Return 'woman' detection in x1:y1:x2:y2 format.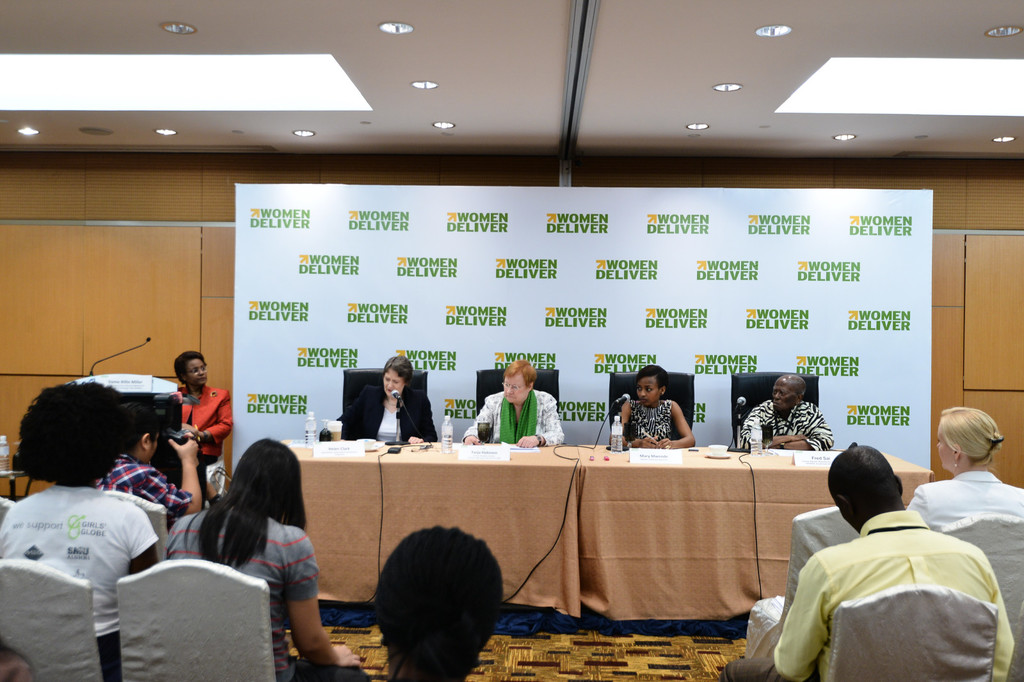
168:345:243:479.
